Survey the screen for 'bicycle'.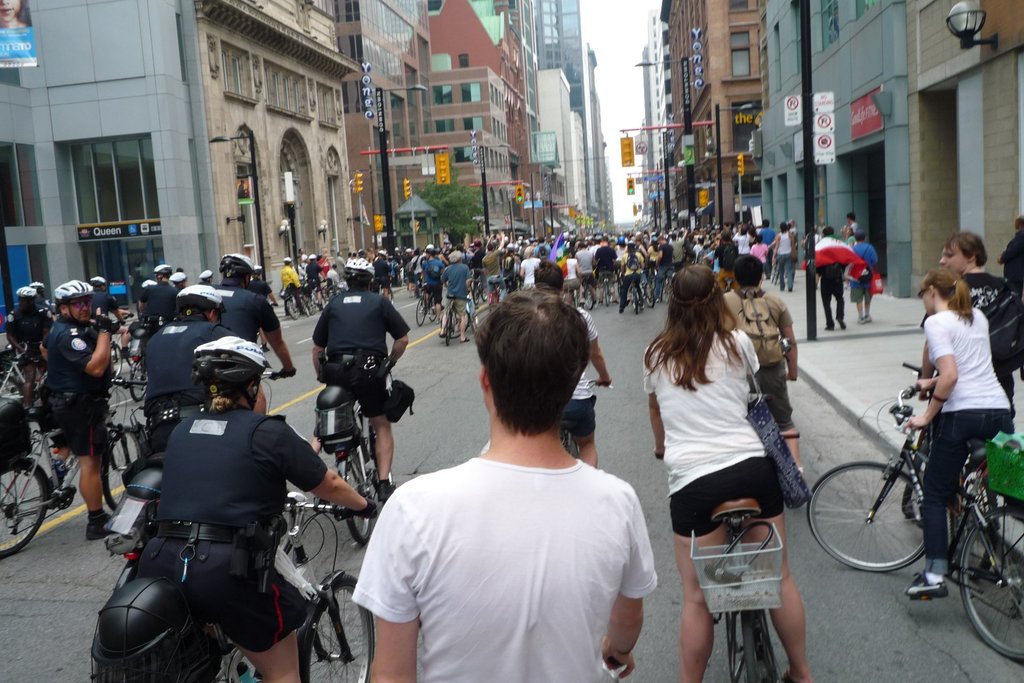
Survey found: (left=298, top=286, right=325, bottom=317).
